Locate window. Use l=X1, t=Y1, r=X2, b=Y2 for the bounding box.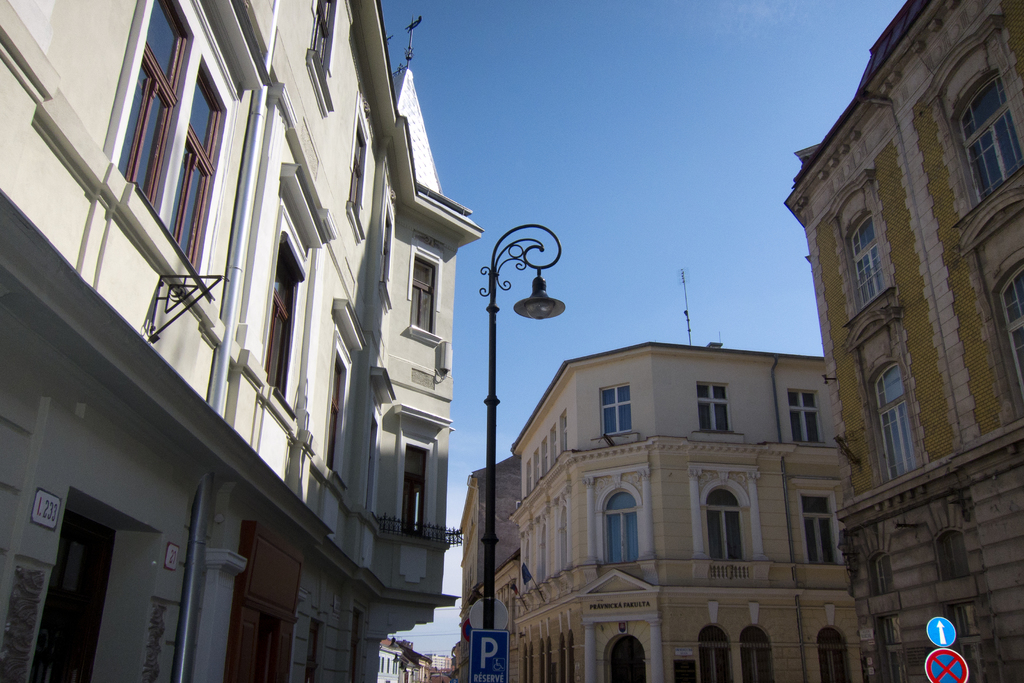
l=409, t=253, r=435, b=332.
